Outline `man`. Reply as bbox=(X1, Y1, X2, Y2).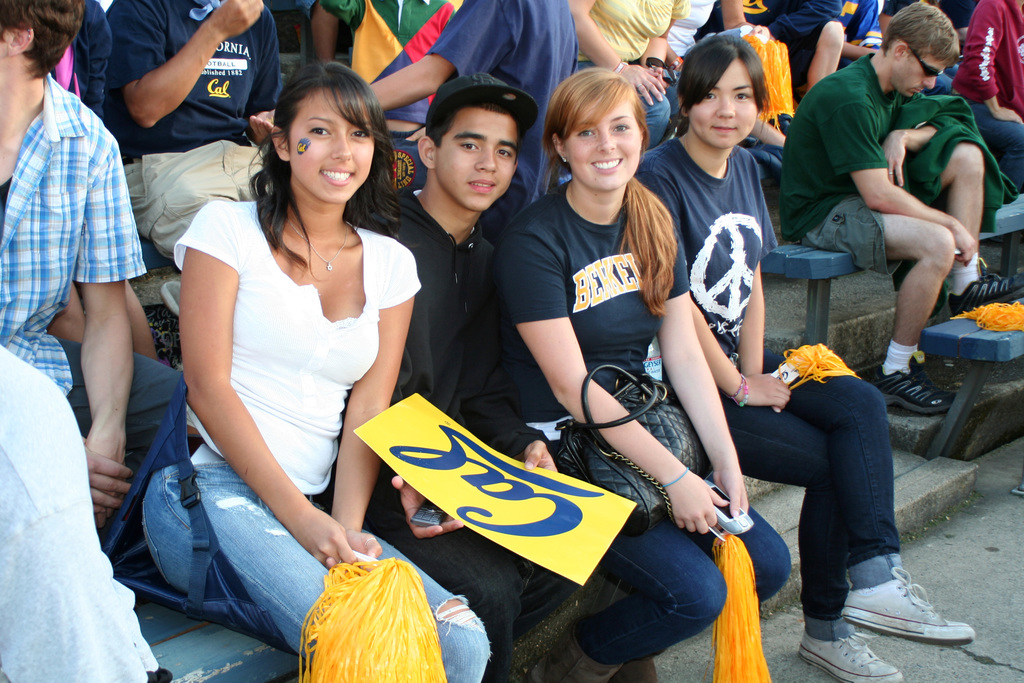
bbox=(348, 69, 604, 682).
